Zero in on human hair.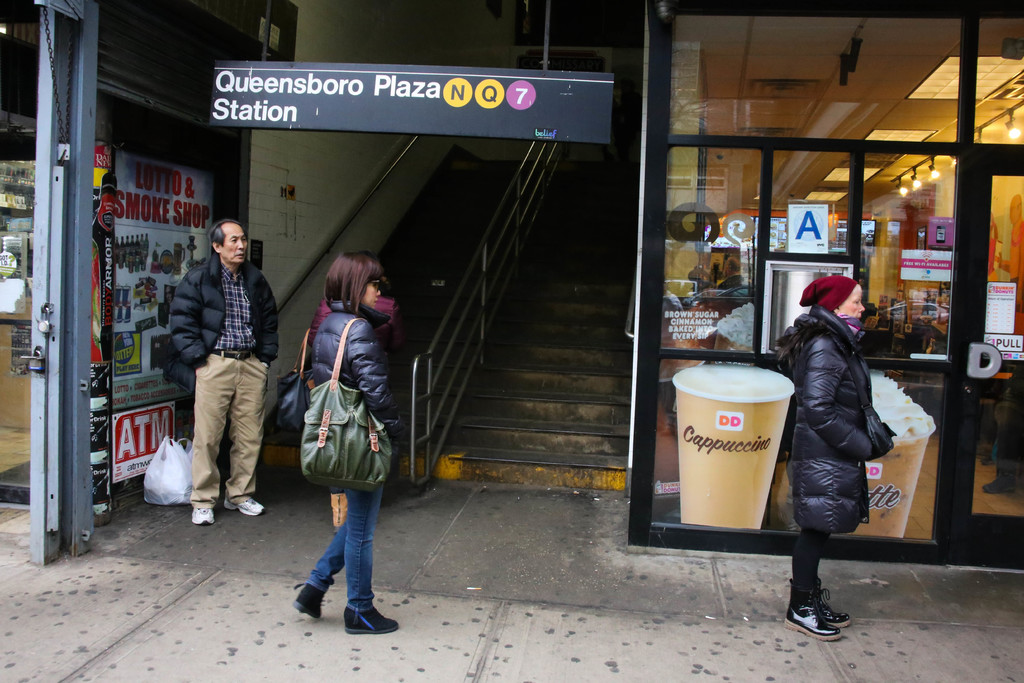
Zeroed in: {"left": 209, "top": 222, "right": 235, "bottom": 244}.
